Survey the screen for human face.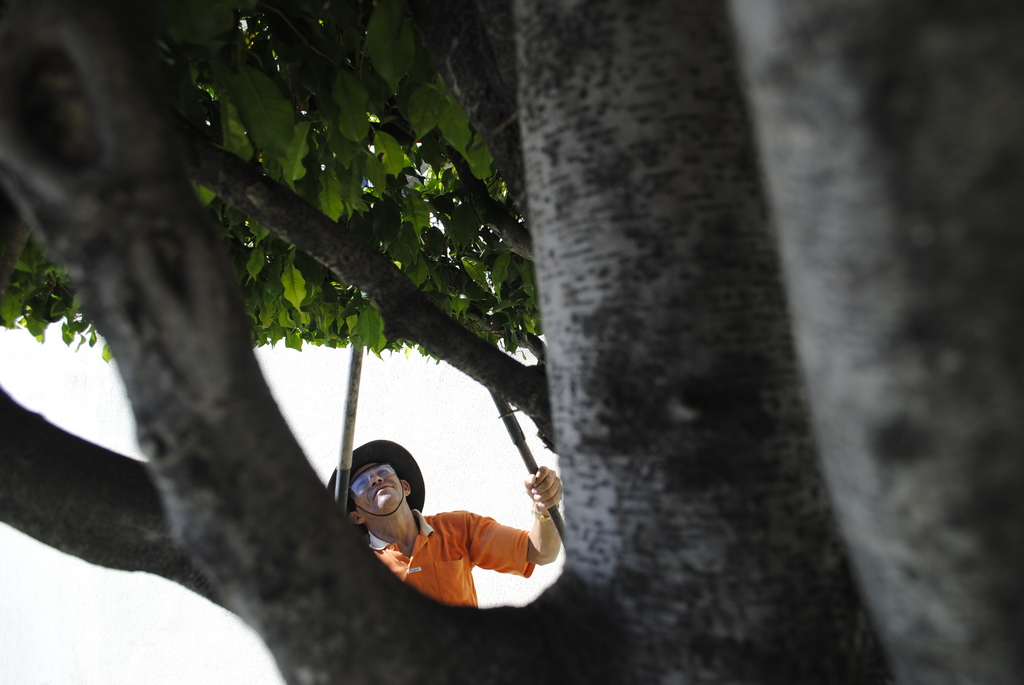
Survey found: bbox=[351, 463, 401, 509].
